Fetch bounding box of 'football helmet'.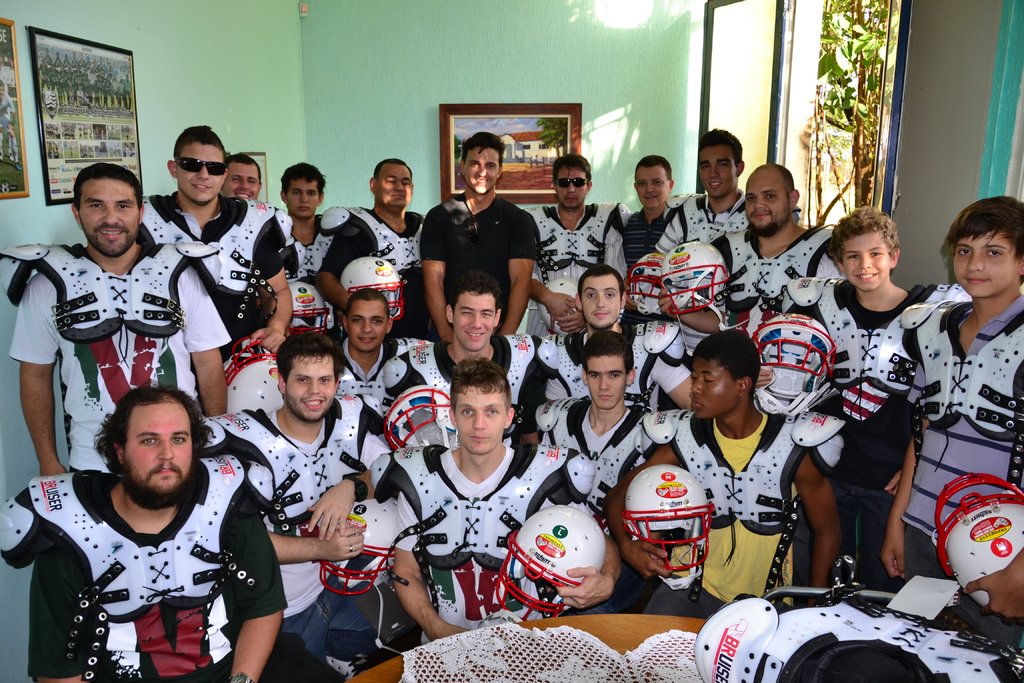
Bbox: <box>315,493,405,595</box>.
